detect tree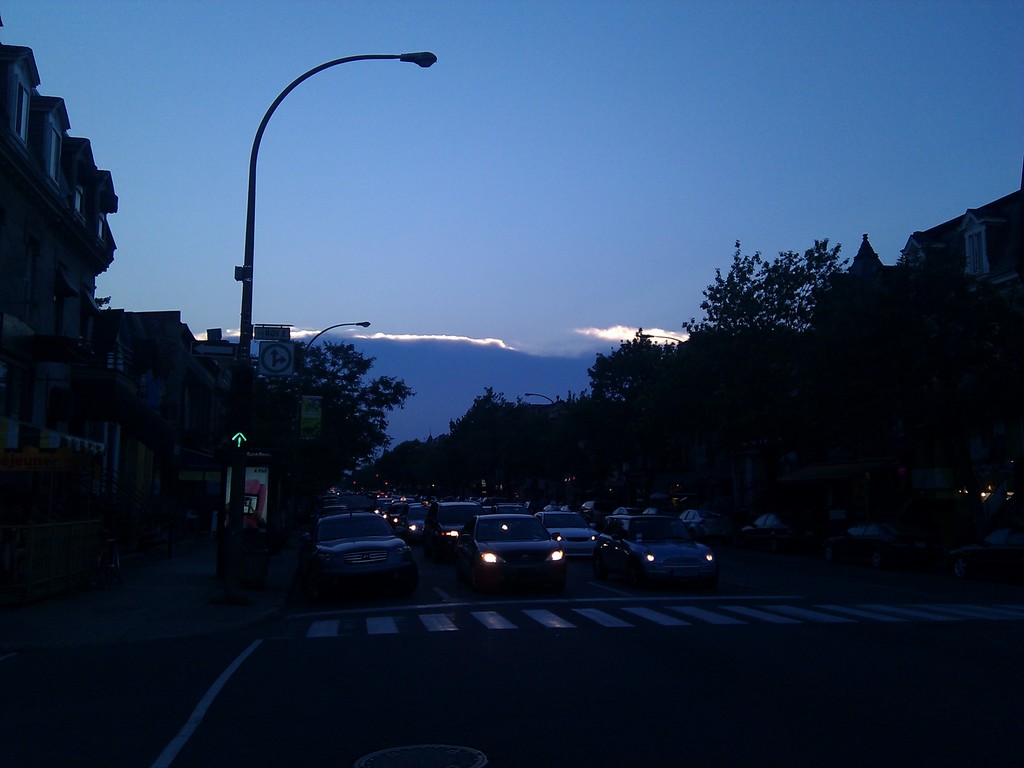
{"left": 286, "top": 336, "right": 405, "bottom": 491}
